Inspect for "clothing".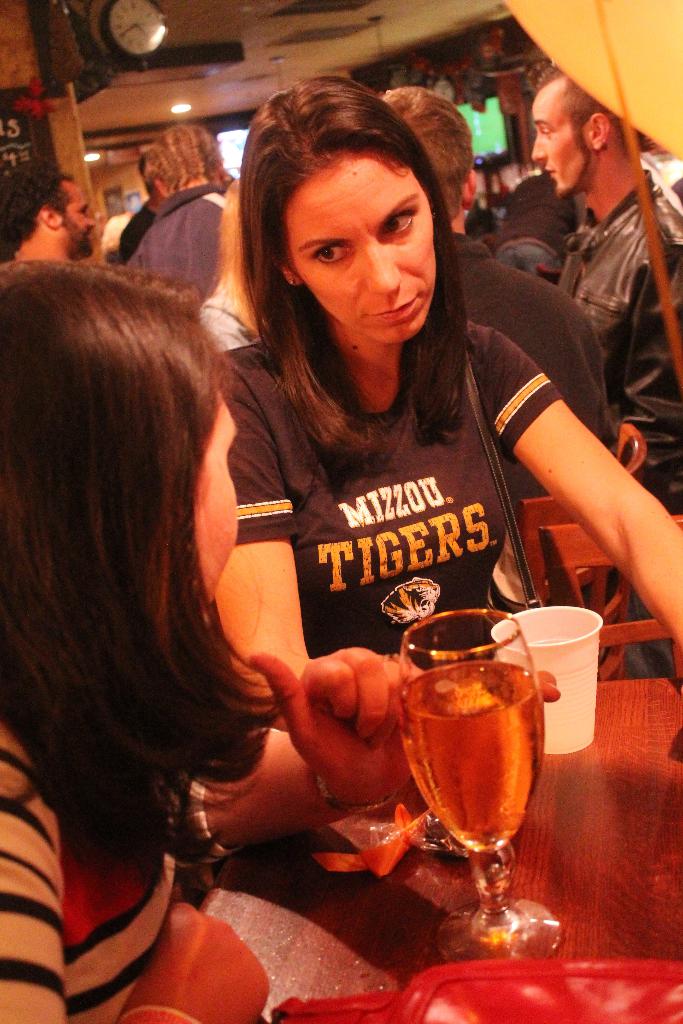
Inspection: {"x1": 0, "y1": 724, "x2": 288, "y2": 1023}.
